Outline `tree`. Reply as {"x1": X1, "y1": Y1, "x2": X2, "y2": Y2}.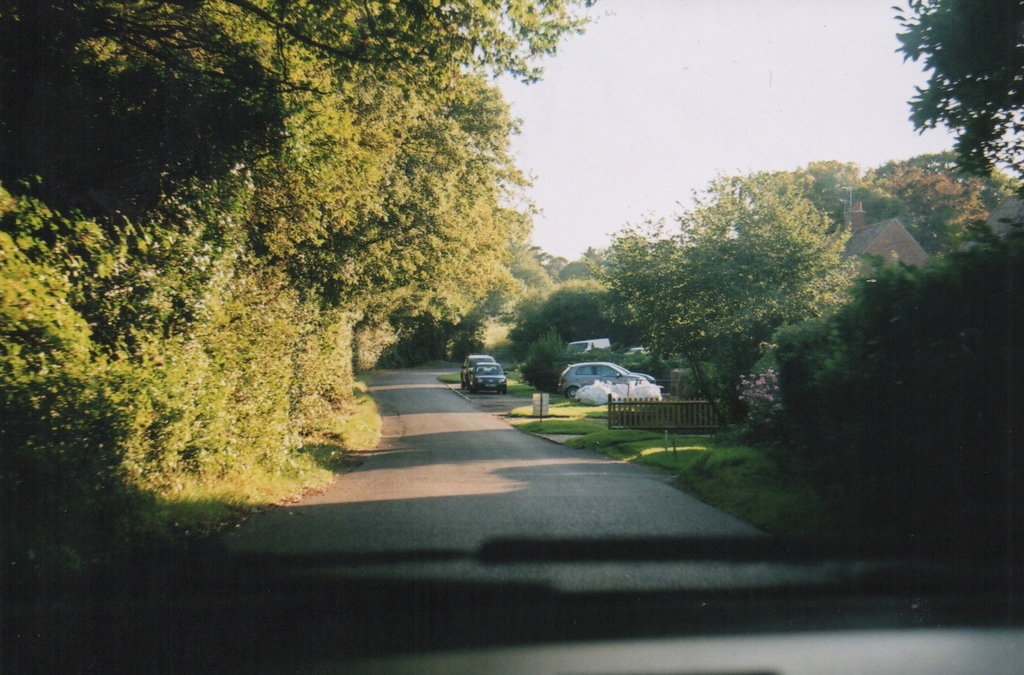
{"x1": 0, "y1": 0, "x2": 624, "y2": 539}.
